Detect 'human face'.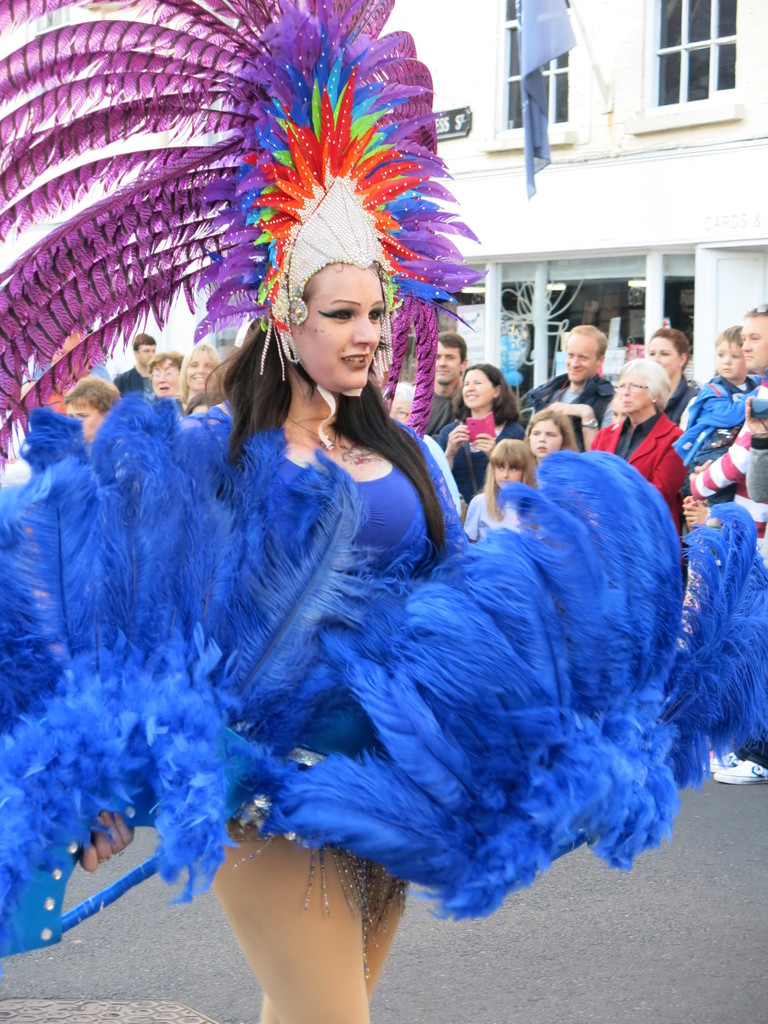
Detected at 457, 364, 492, 406.
